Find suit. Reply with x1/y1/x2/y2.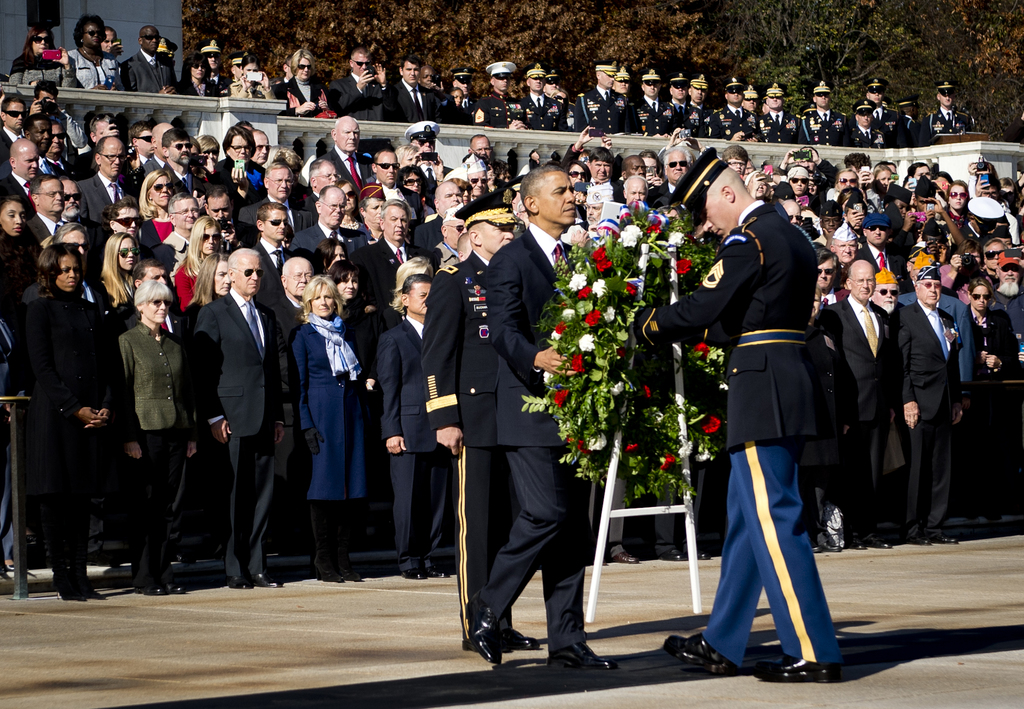
0/169/35/218.
